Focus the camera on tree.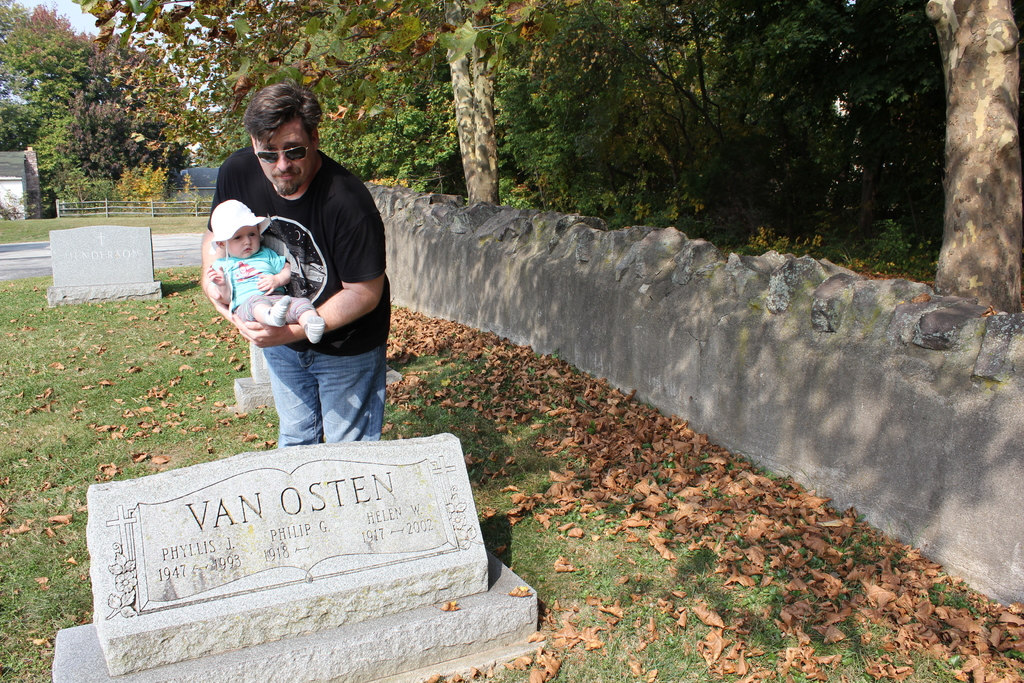
Focus region: x1=70 y1=0 x2=585 y2=204.
